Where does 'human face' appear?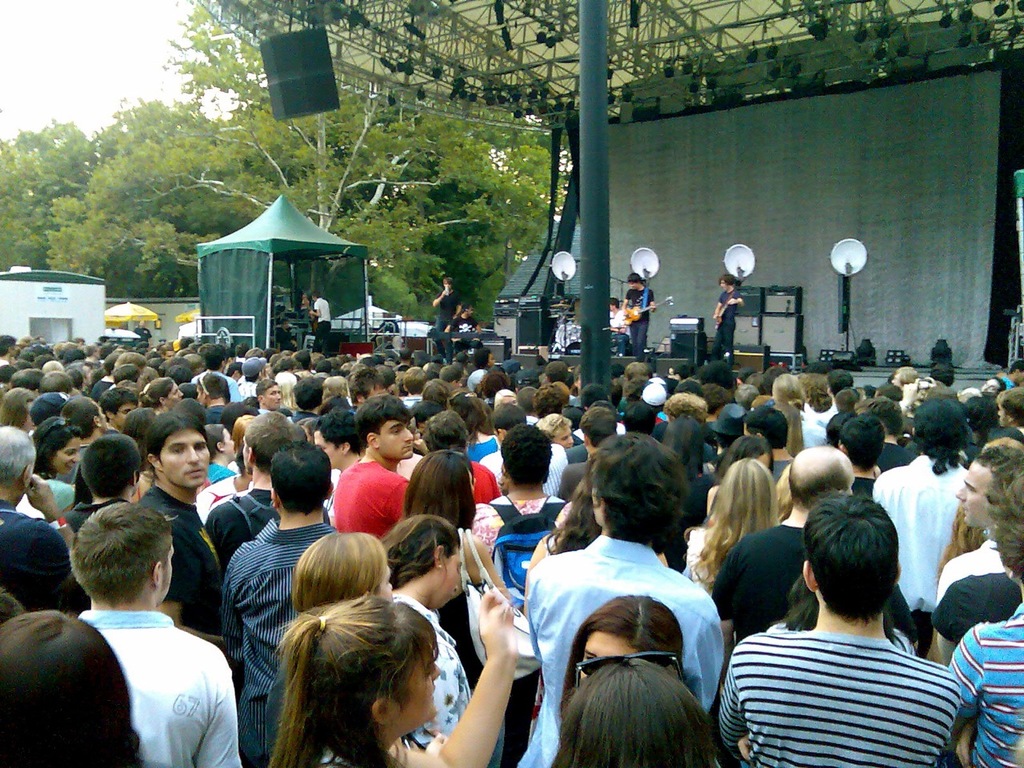
Appears at [551,425,572,447].
